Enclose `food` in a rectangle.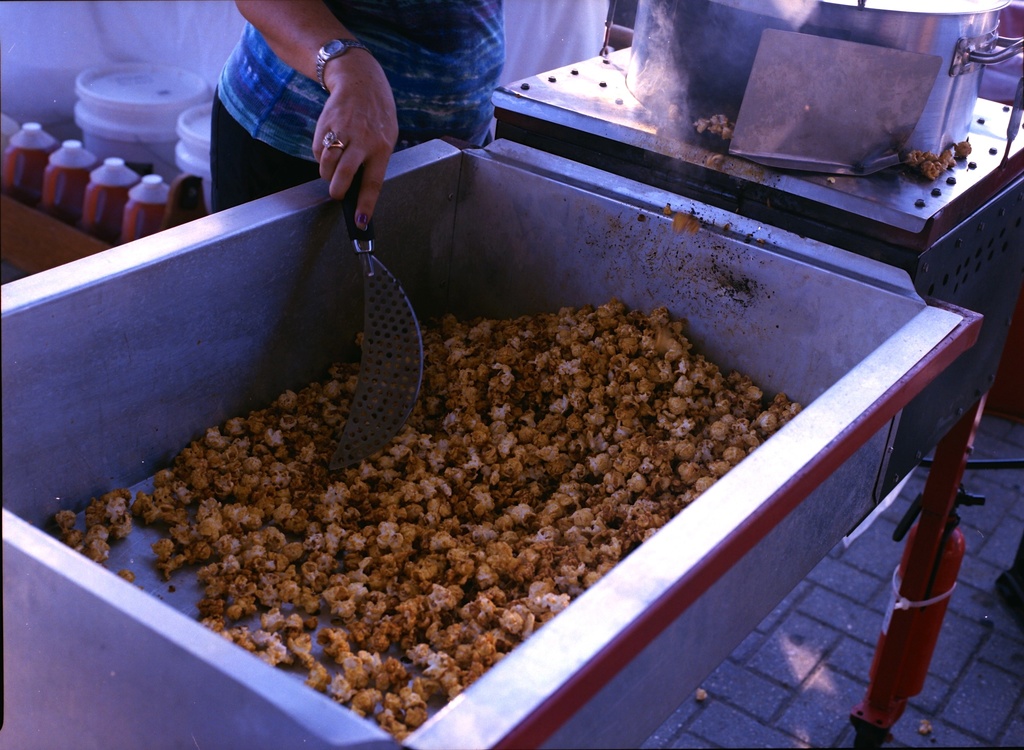
region(917, 719, 931, 736).
